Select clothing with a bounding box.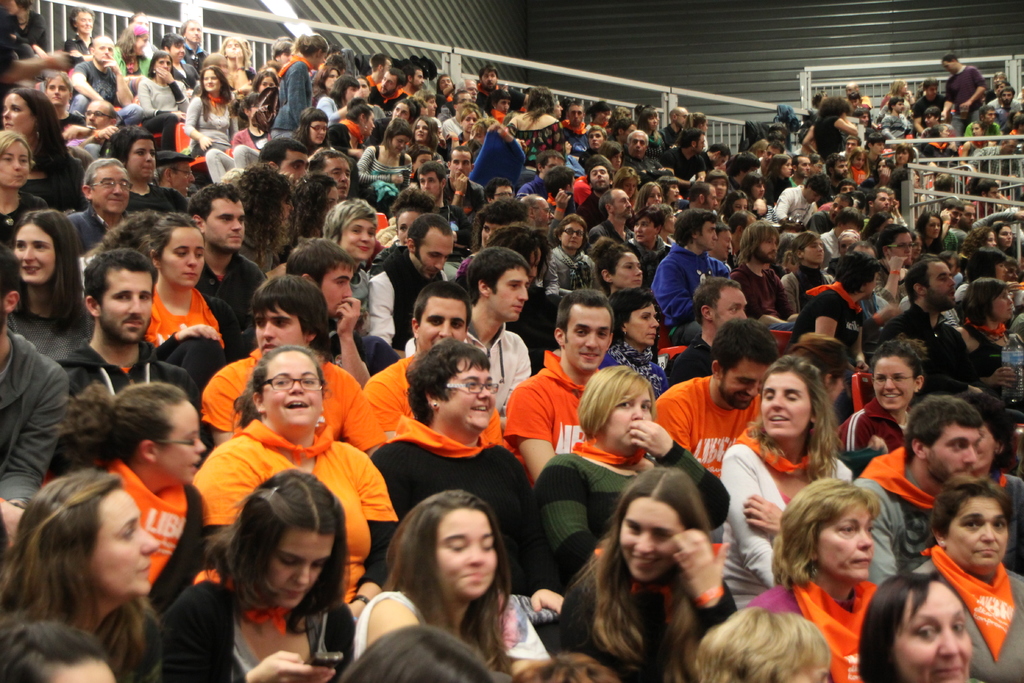
Rect(843, 394, 924, 456).
